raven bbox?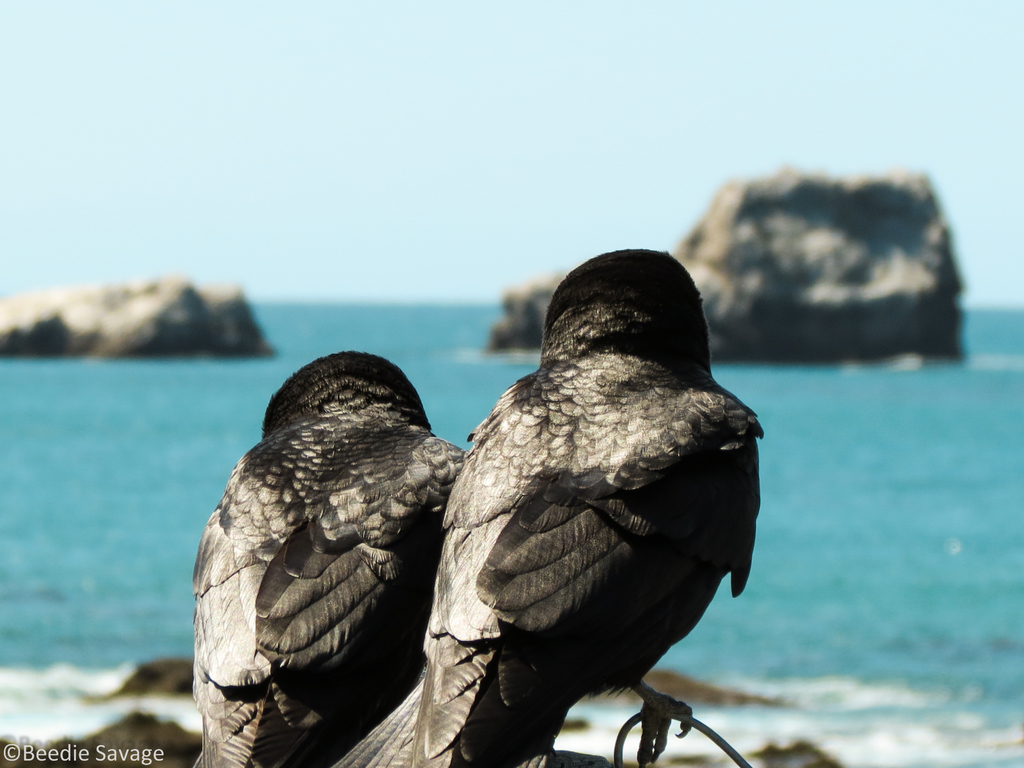
box=[342, 242, 765, 767]
